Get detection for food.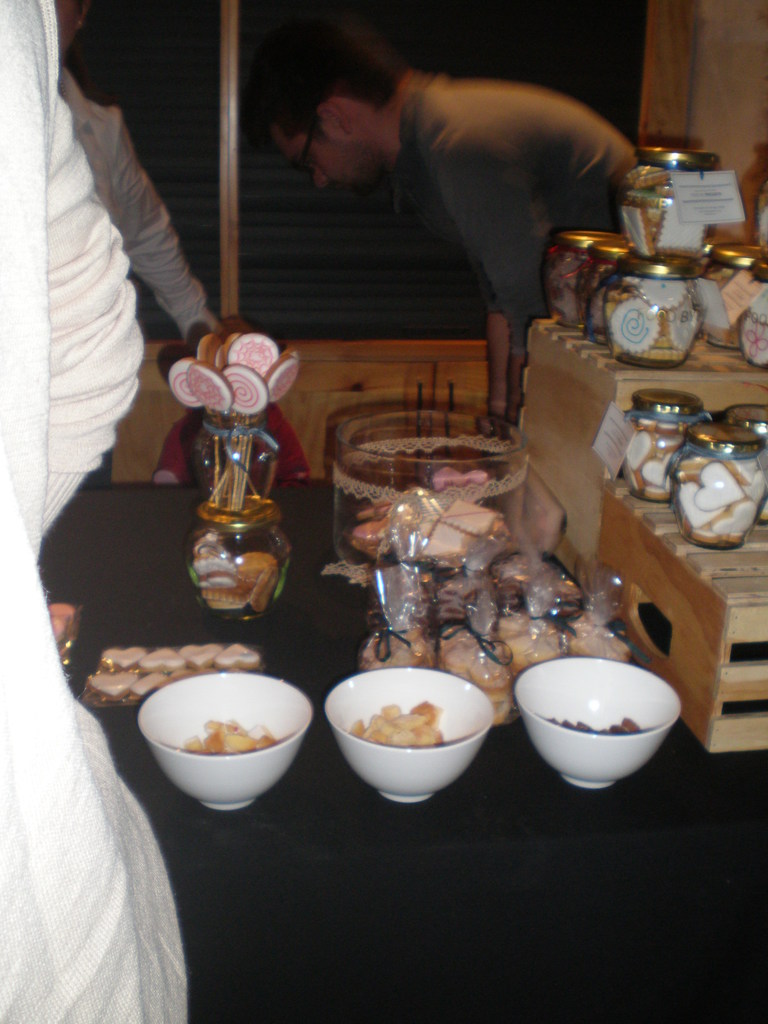
Detection: region(179, 715, 287, 753).
